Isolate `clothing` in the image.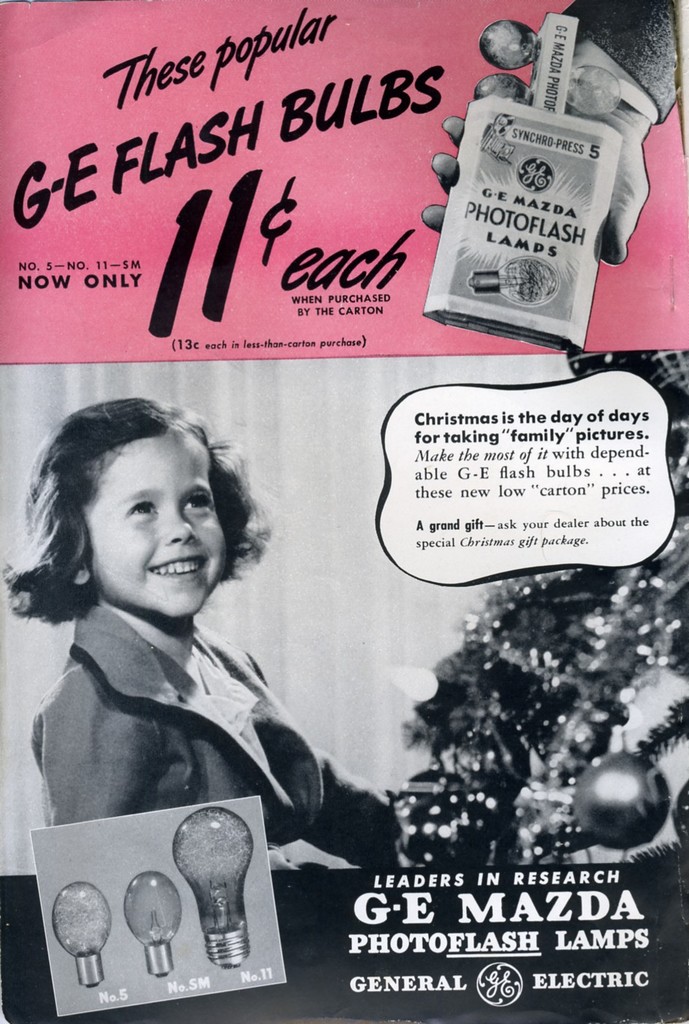
Isolated region: region(29, 591, 397, 877).
